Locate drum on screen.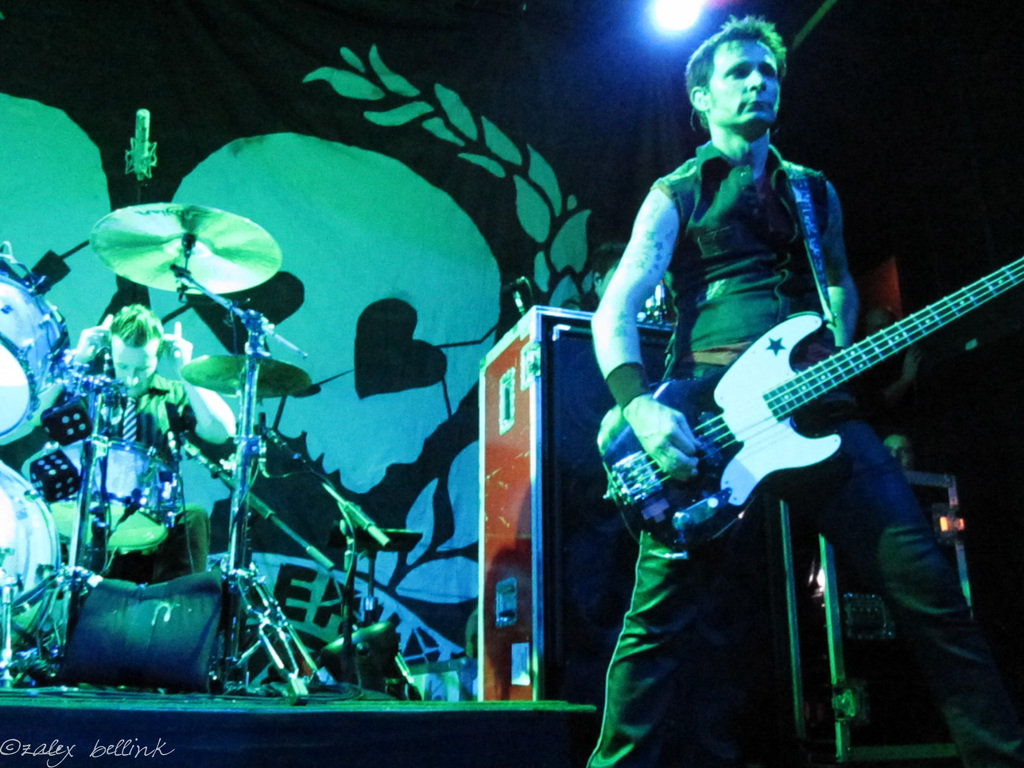
On screen at Rect(0, 458, 63, 664).
